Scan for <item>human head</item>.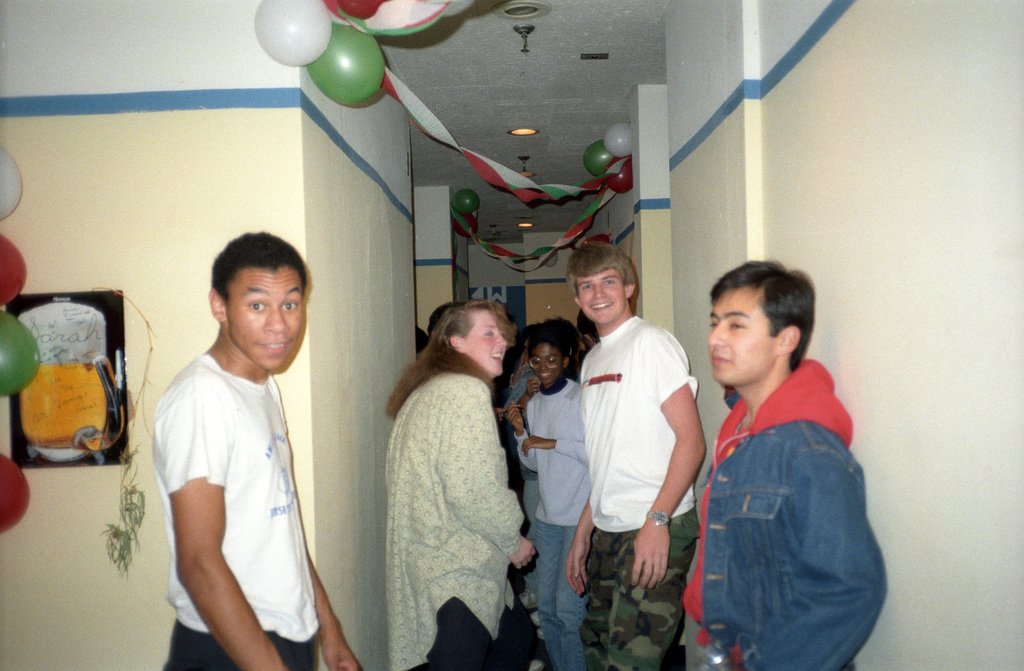
Scan result: crop(704, 251, 813, 388).
